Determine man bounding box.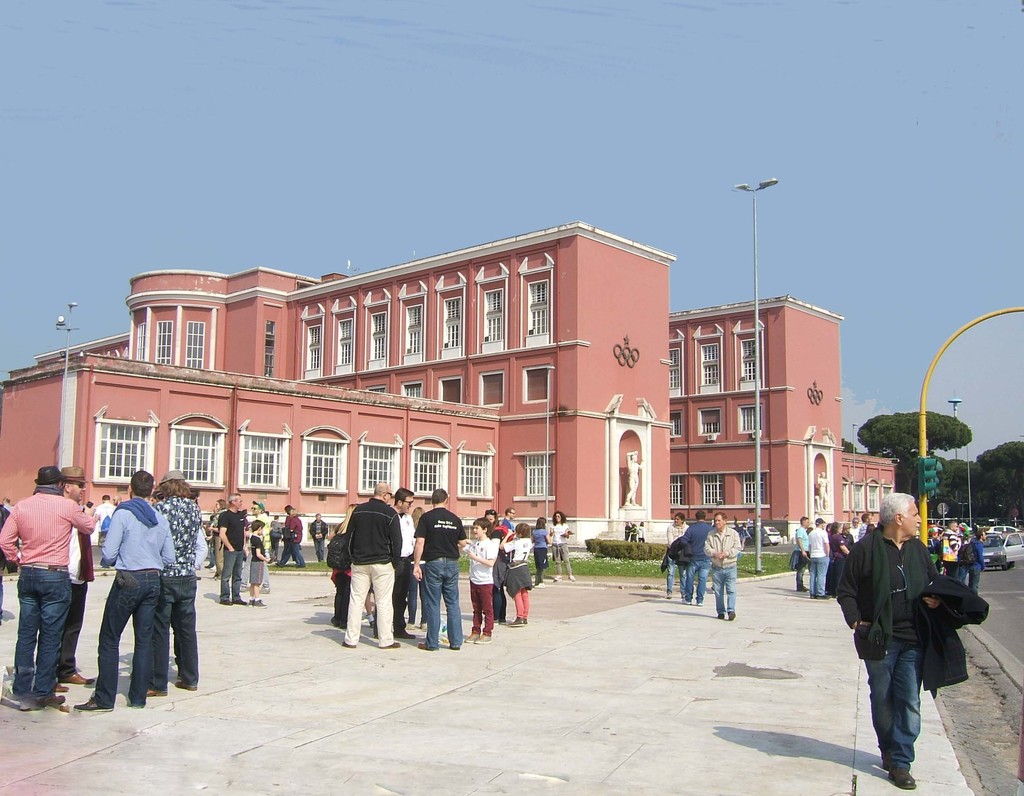
Determined: x1=706 y1=507 x2=747 y2=622.
